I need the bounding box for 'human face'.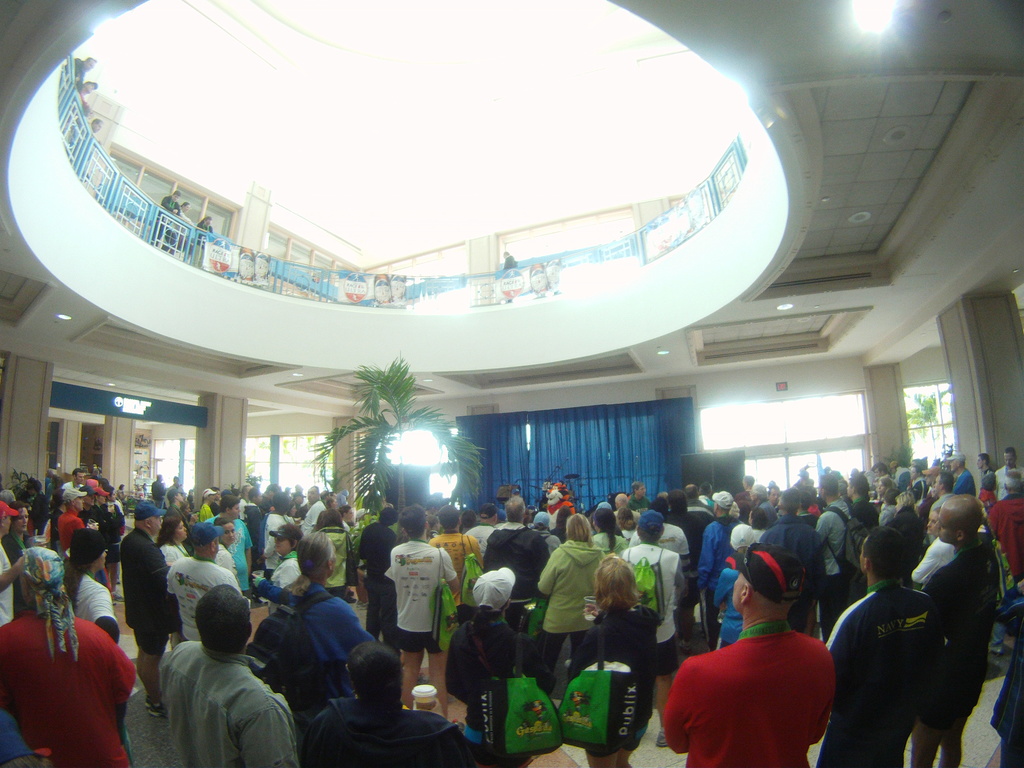
Here it is: x1=0, y1=513, x2=12, y2=532.
